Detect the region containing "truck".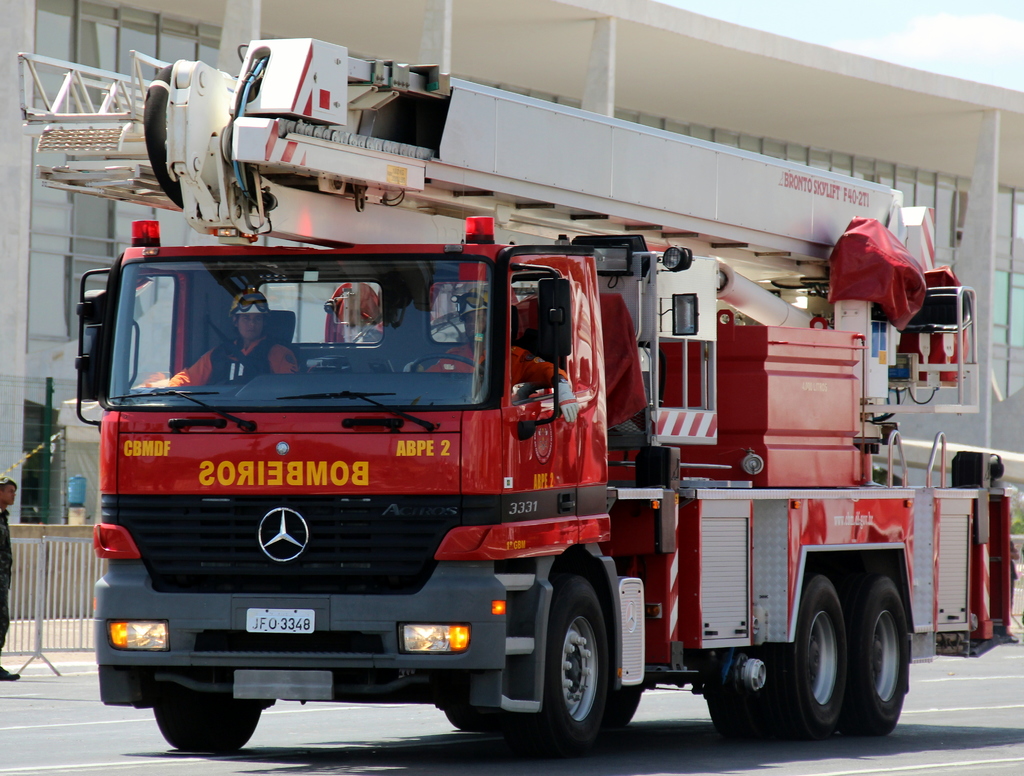
bbox(17, 35, 1016, 757).
